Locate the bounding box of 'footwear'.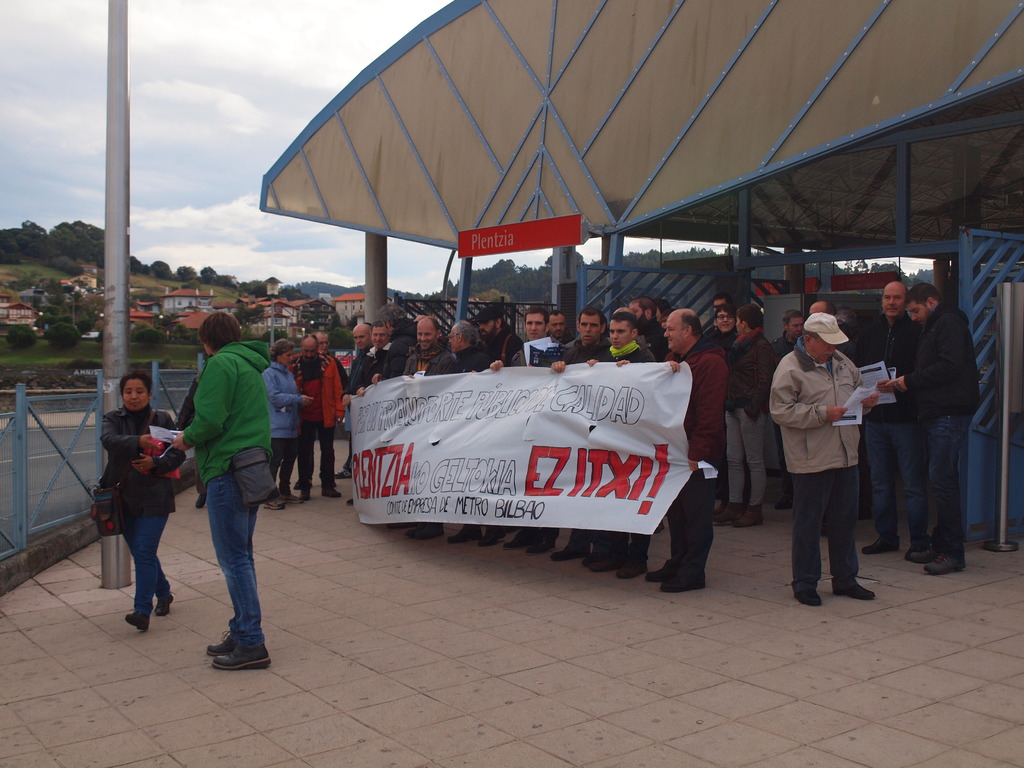
Bounding box: 293:476:314:504.
